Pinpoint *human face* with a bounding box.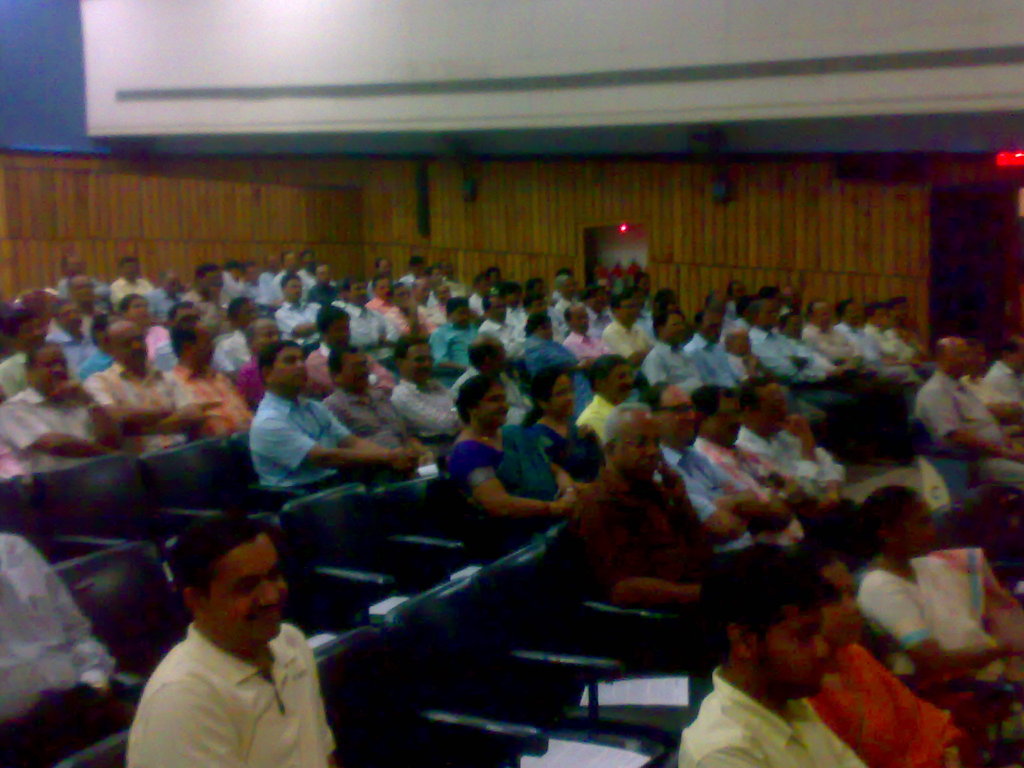
(left=129, top=300, right=149, bottom=321).
